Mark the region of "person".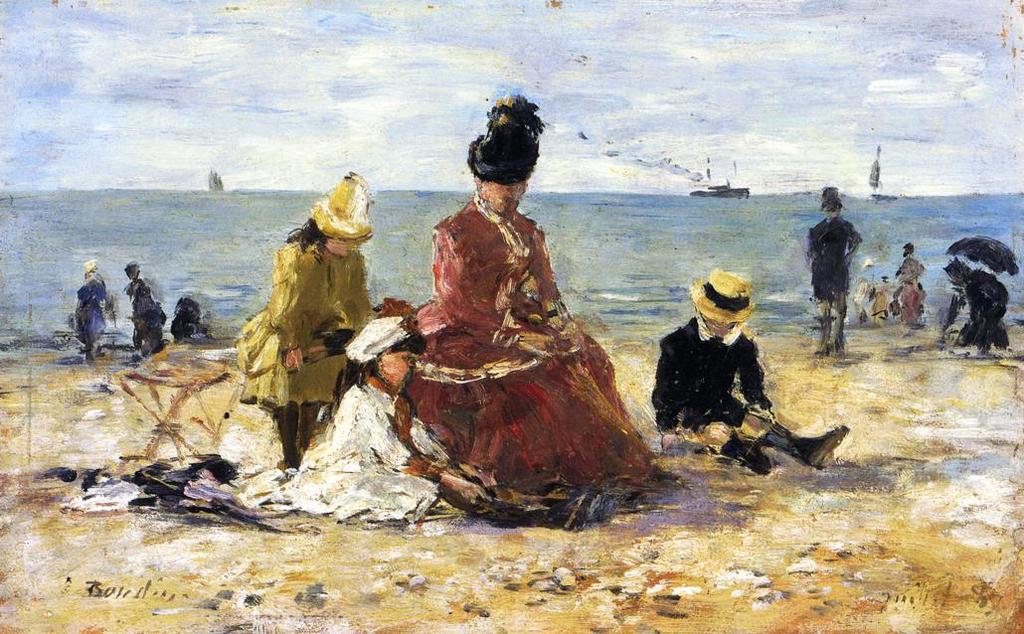
Region: select_region(122, 264, 164, 357).
